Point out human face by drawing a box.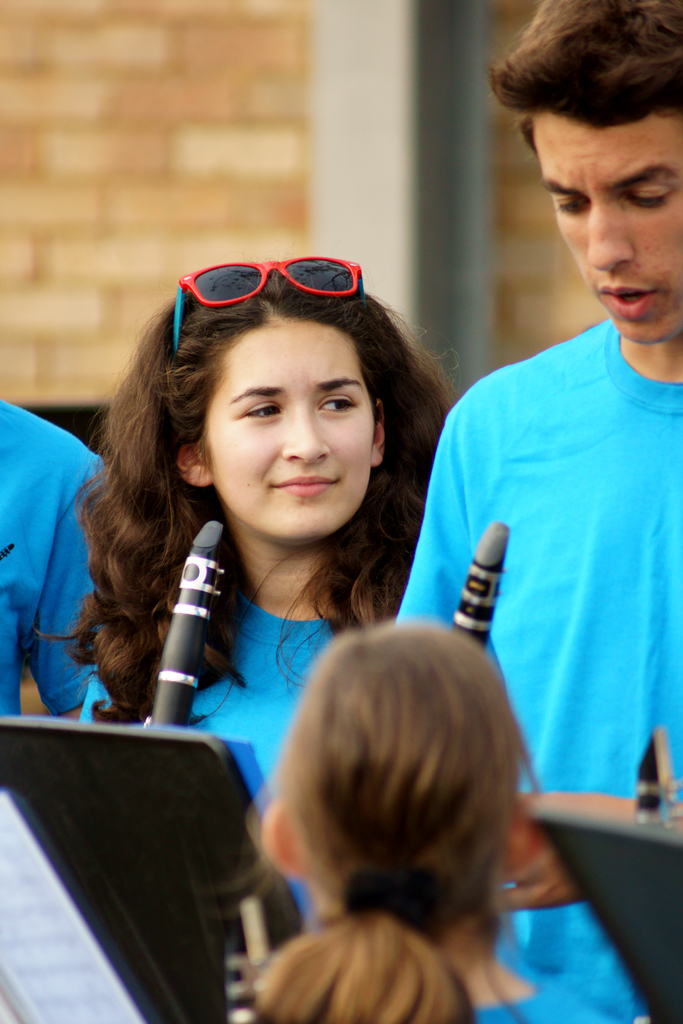
[left=204, top=319, right=372, bottom=543].
